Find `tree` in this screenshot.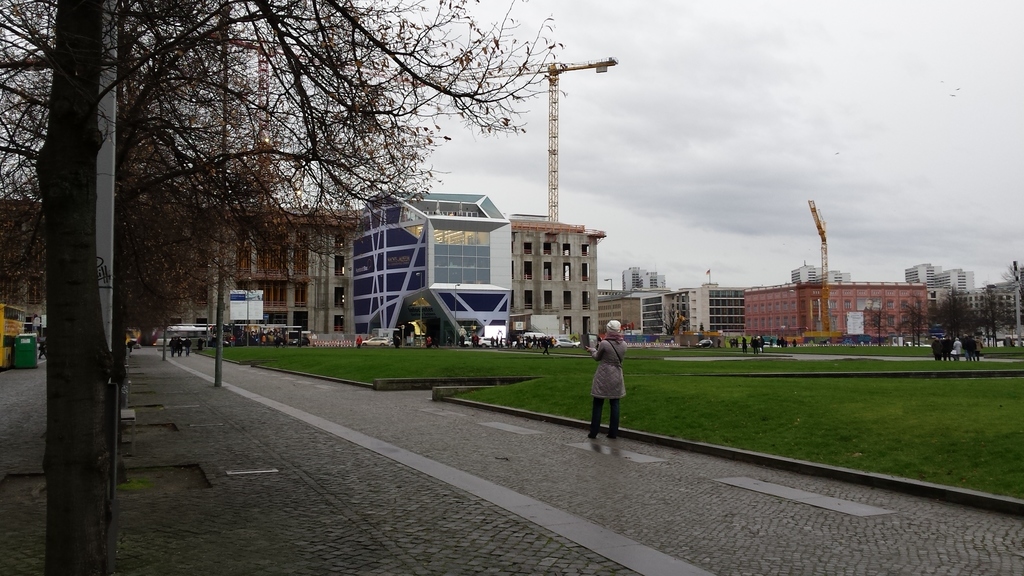
The bounding box for `tree` is x1=860 y1=295 x2=903 y2=338.
